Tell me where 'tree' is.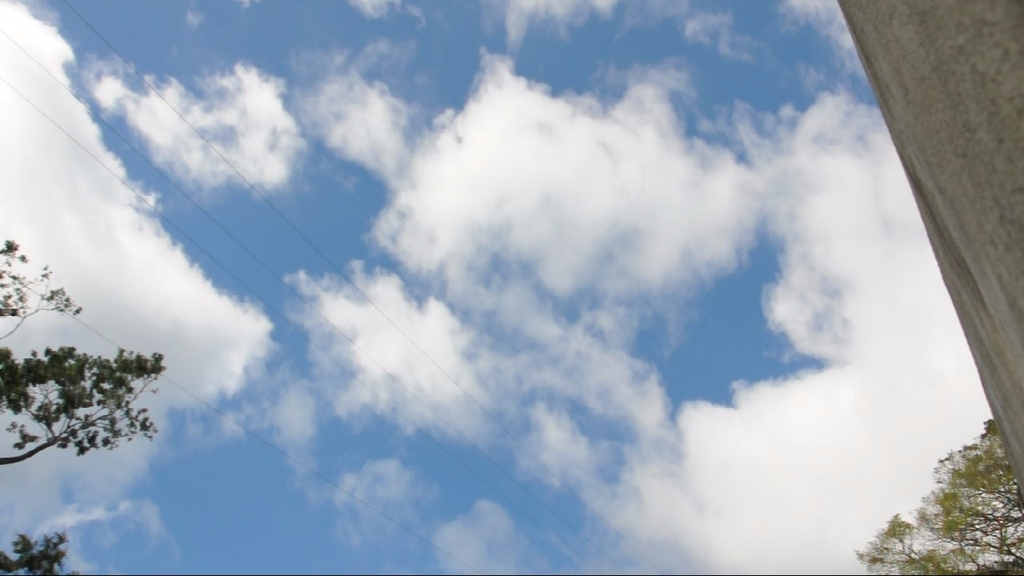
'tree' is at (0,229,163,575).
